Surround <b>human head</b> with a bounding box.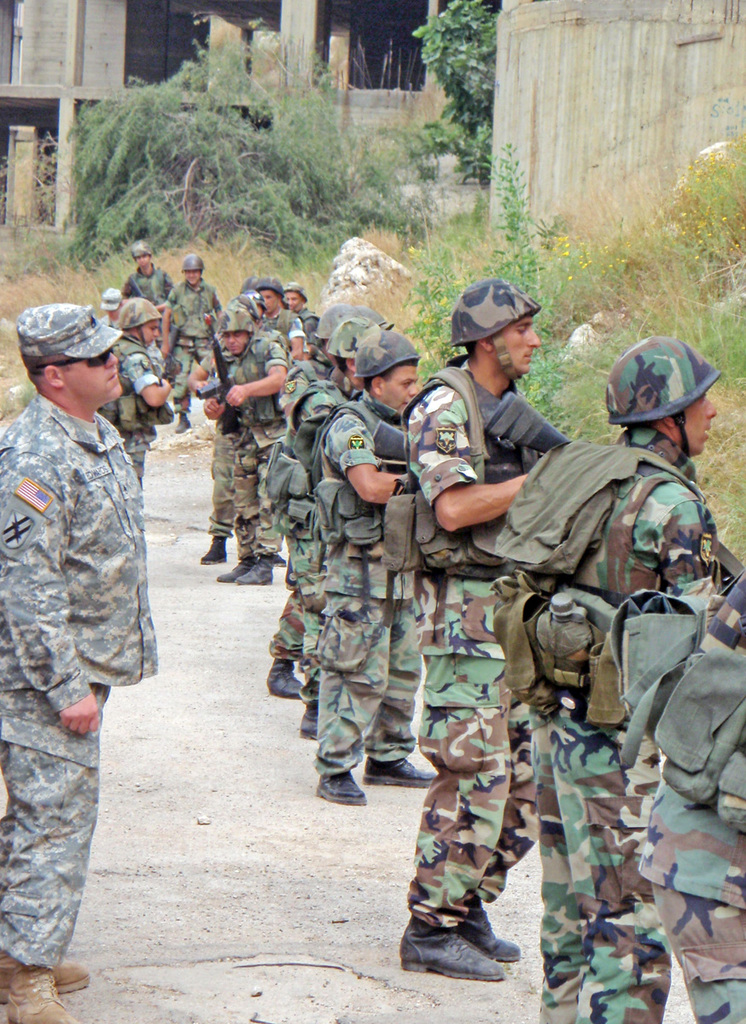
detection(604, 332, 720, 460).
